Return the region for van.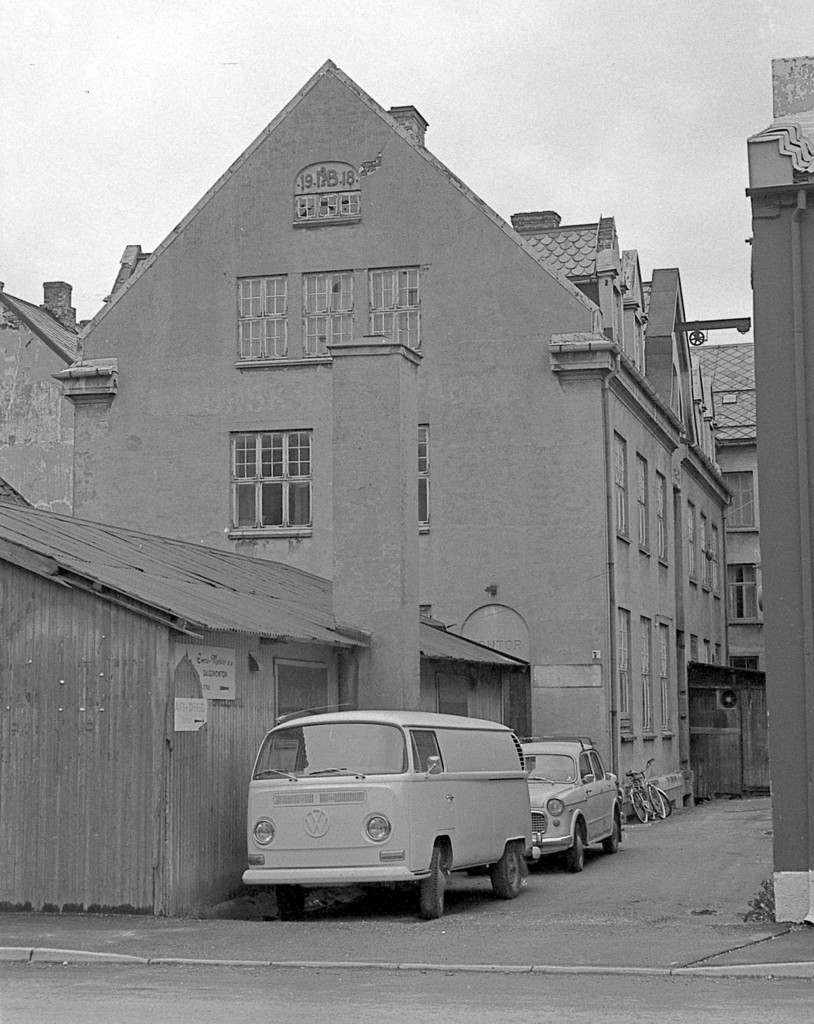
bbox(241, 706, 545, 918).
